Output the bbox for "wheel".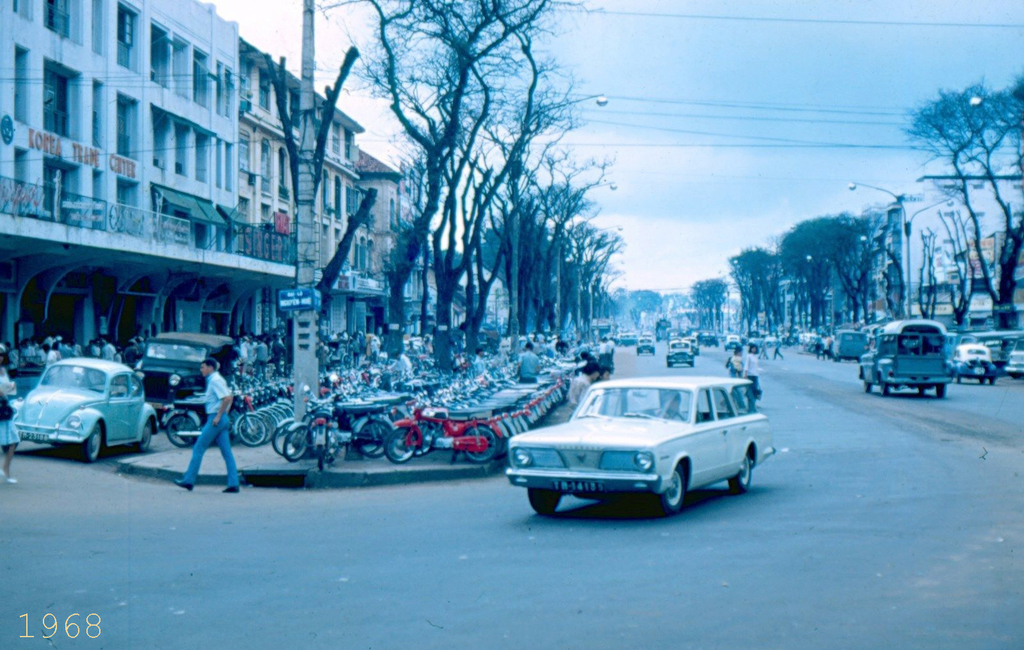
{"x1": 936, "y1": 382, "x2": 947, "y2": 397}.
